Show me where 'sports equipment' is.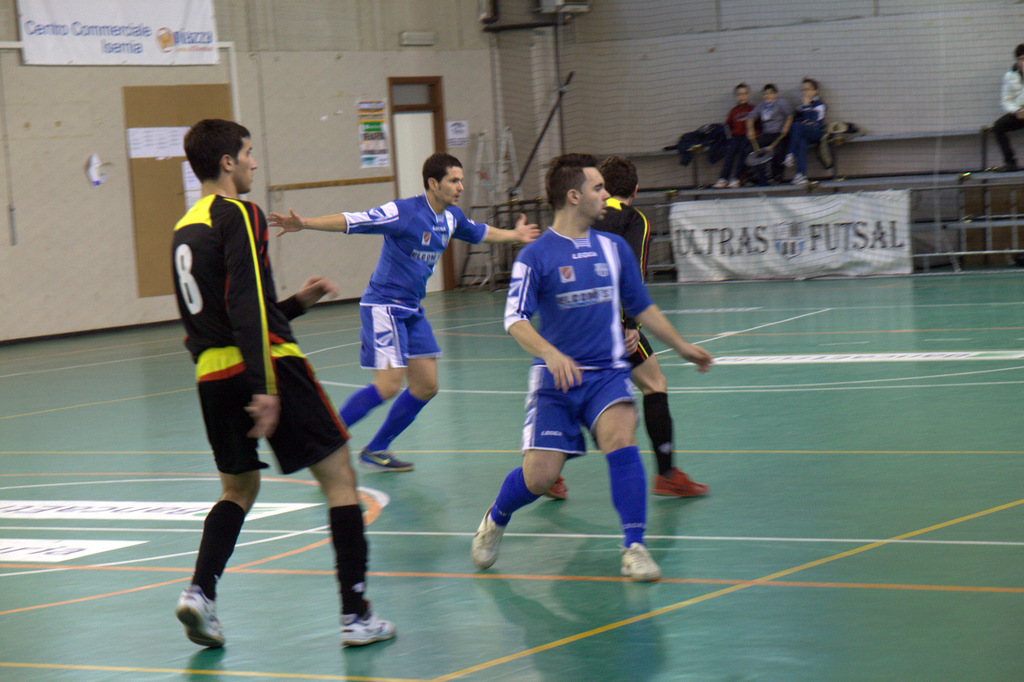
'sports equipment' is at box=[177, 583, 229, 648].
